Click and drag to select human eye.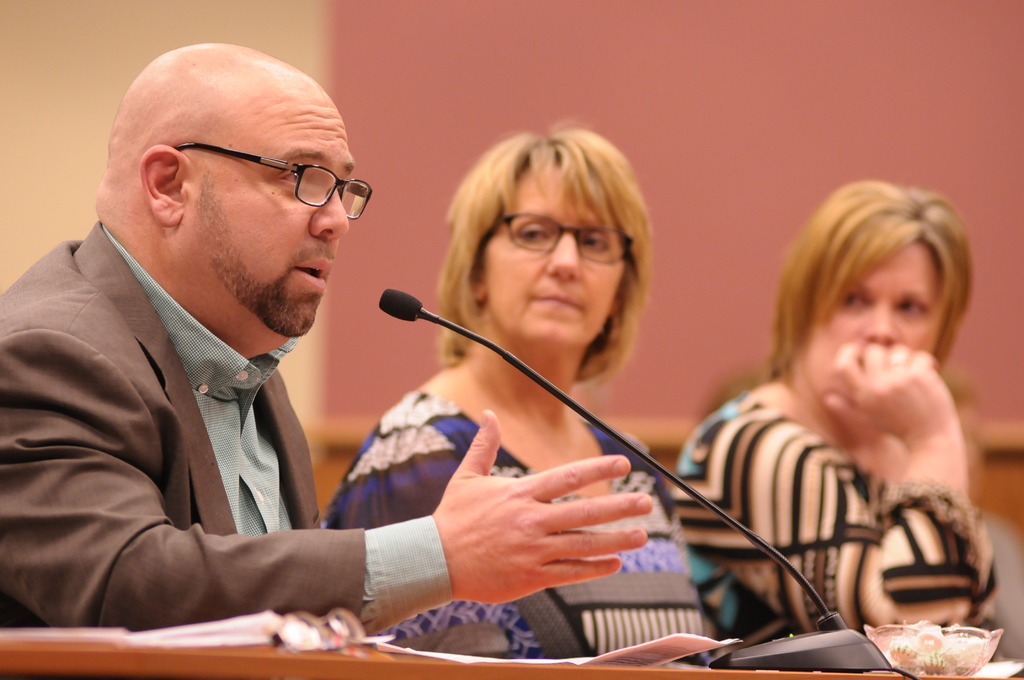
Selection: x1=895 y1=297 x2=930 y2=318.
